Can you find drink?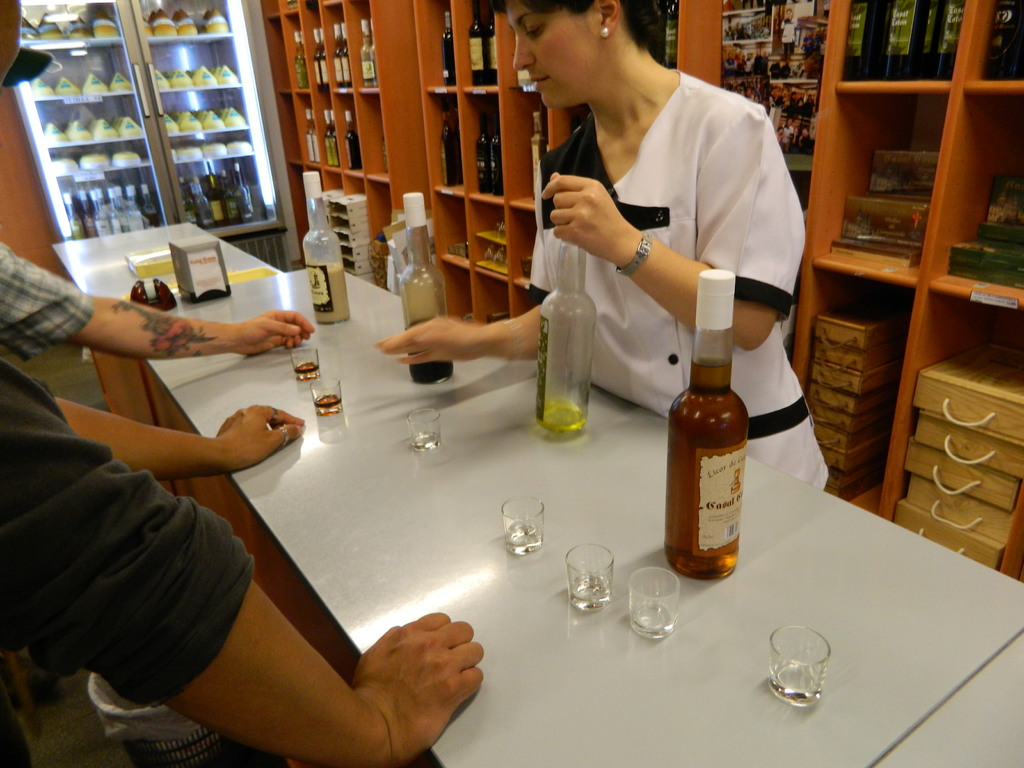
Yes, bounding box: box(475, 115, 492, 194).
